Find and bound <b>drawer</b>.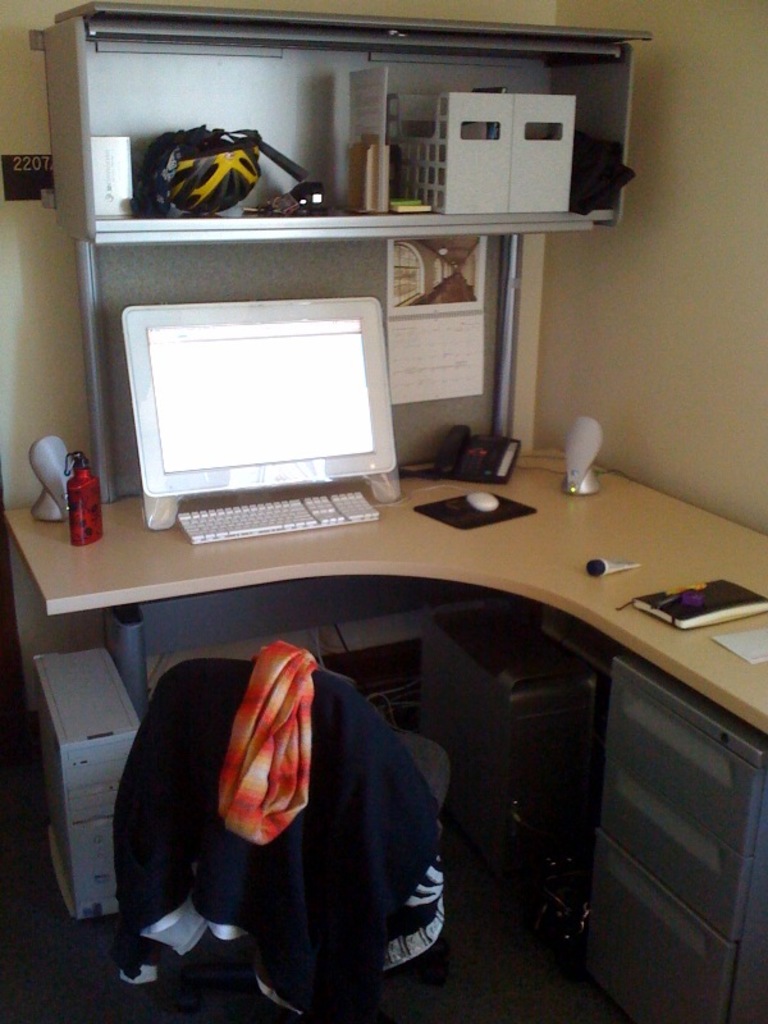
Bound: locate(595, 762, 767, 956).
